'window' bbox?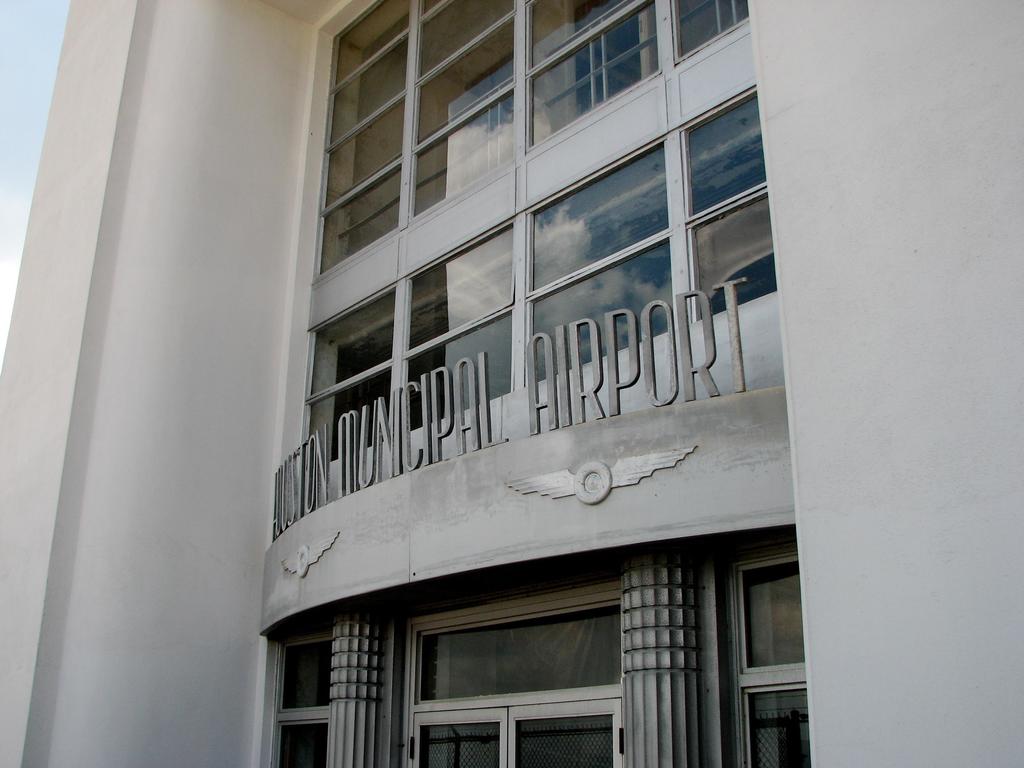
box=[406, 213, 520, 434]
